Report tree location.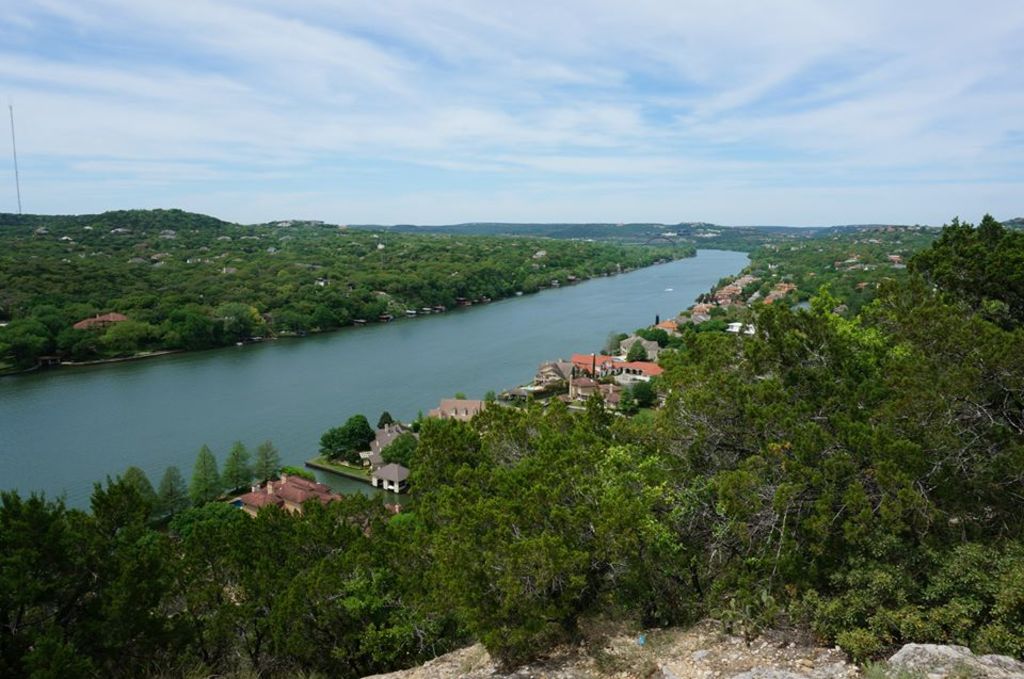
Report: box=[182, 450, 223, 513].
